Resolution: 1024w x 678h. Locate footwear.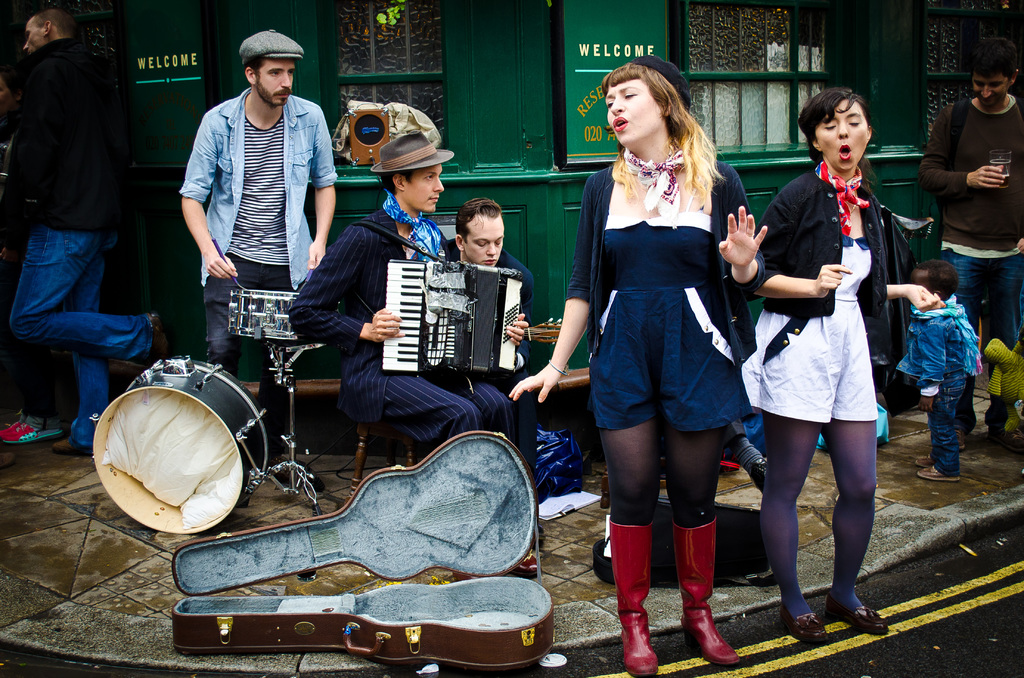
[x1=956, y1=428, x2=972, y2=452].
